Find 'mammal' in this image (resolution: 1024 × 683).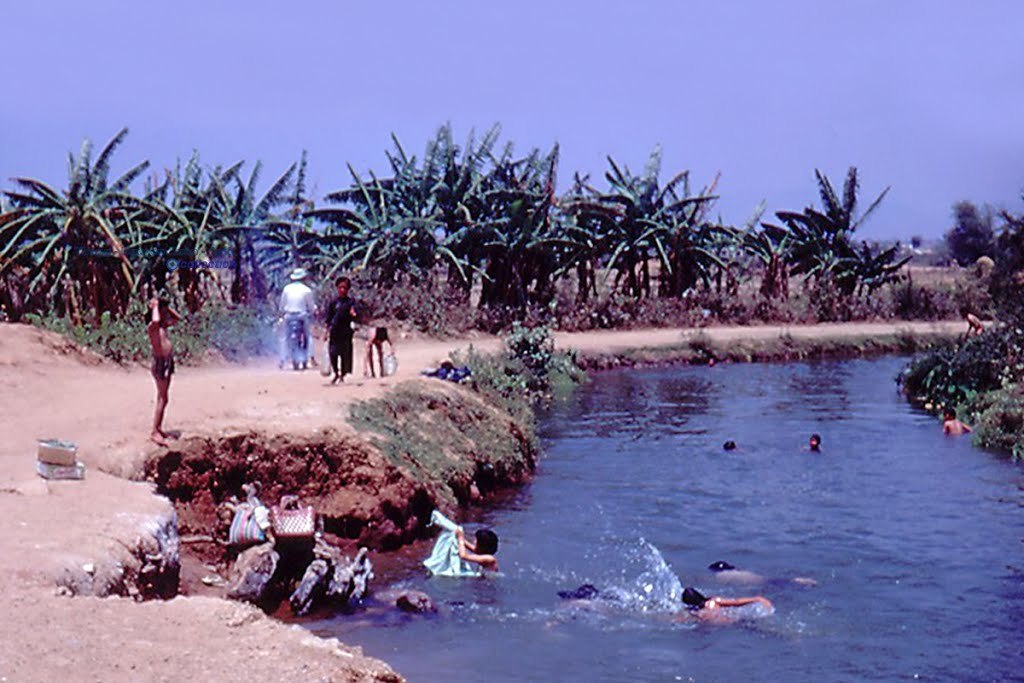
{"x1": 809, "y1": 433, "x2": 823, "y2": 451}.
